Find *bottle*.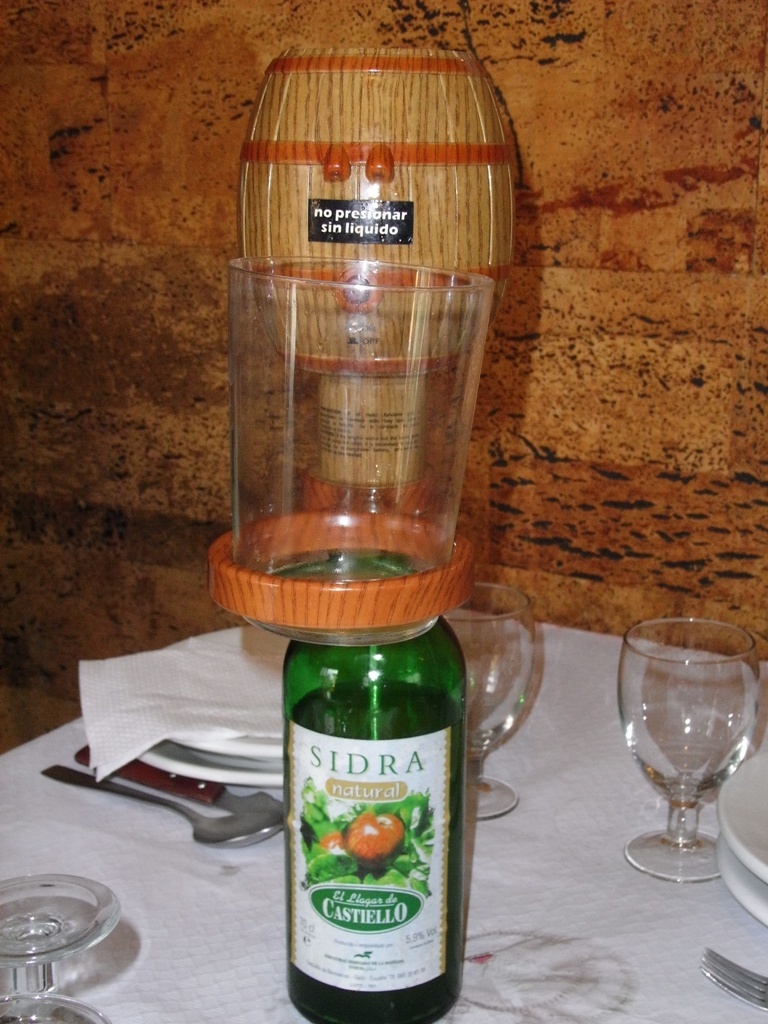
BBox(281, 544, 470, 1017).
